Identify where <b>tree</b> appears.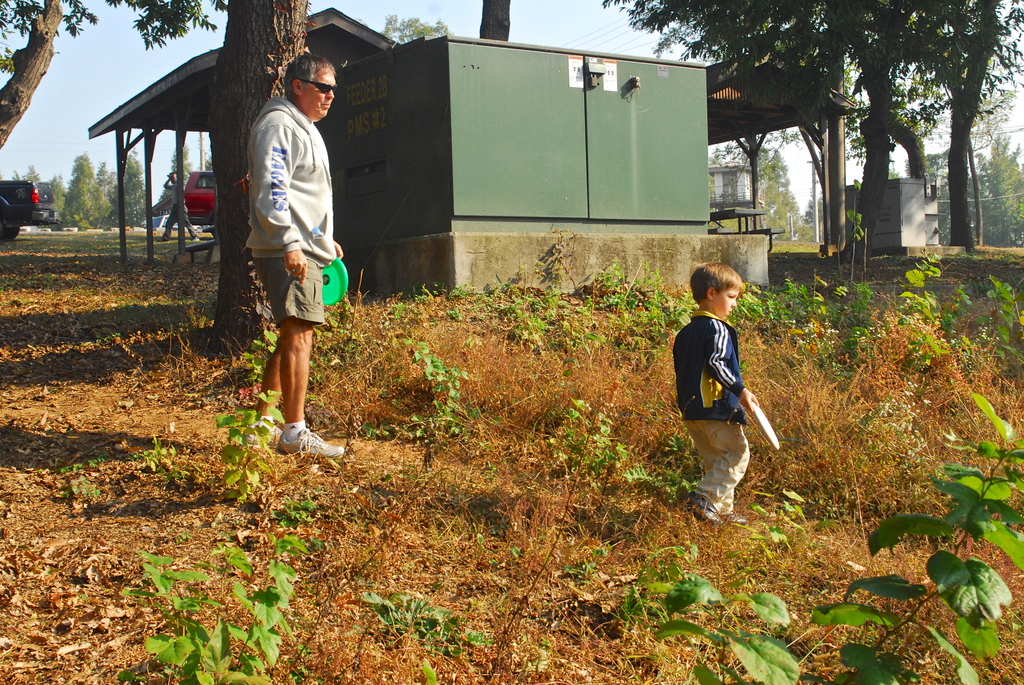
Appears at region(99, 162, 115, 209).
